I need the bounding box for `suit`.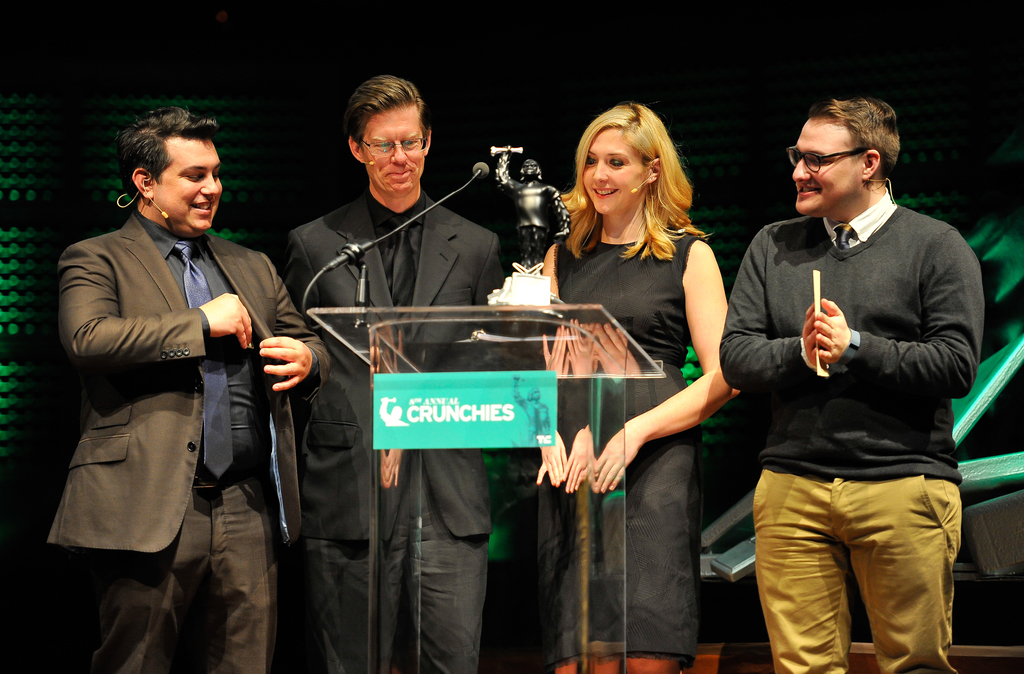
Here it is: 44, 195, 256, 607.
